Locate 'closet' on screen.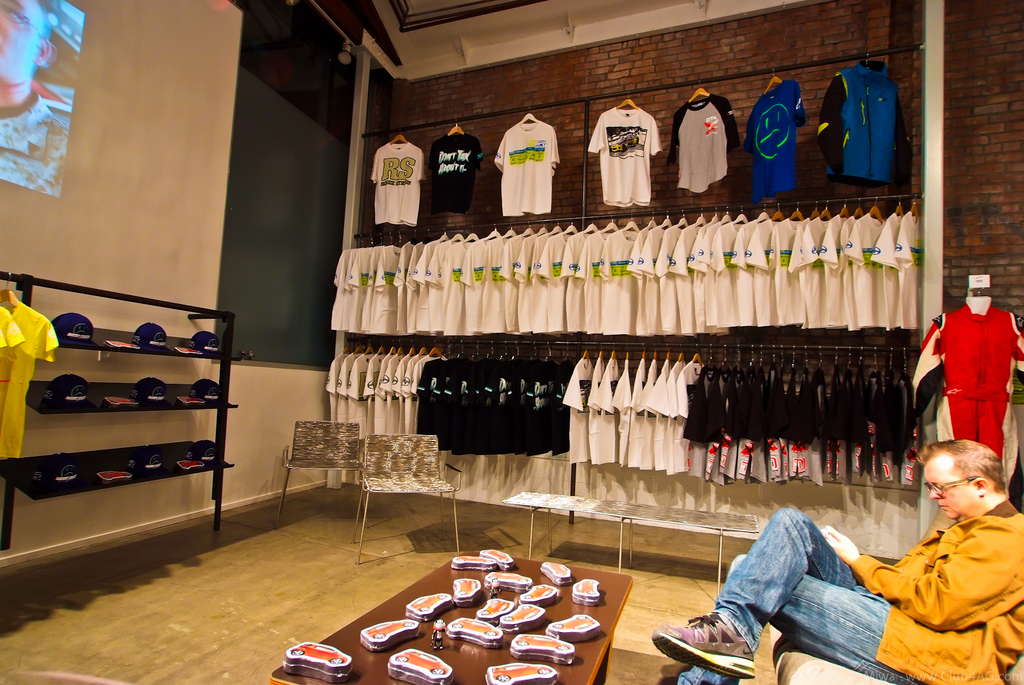
On screen at pyautogui.locateOnScreen(327, 0, 940, 543).
